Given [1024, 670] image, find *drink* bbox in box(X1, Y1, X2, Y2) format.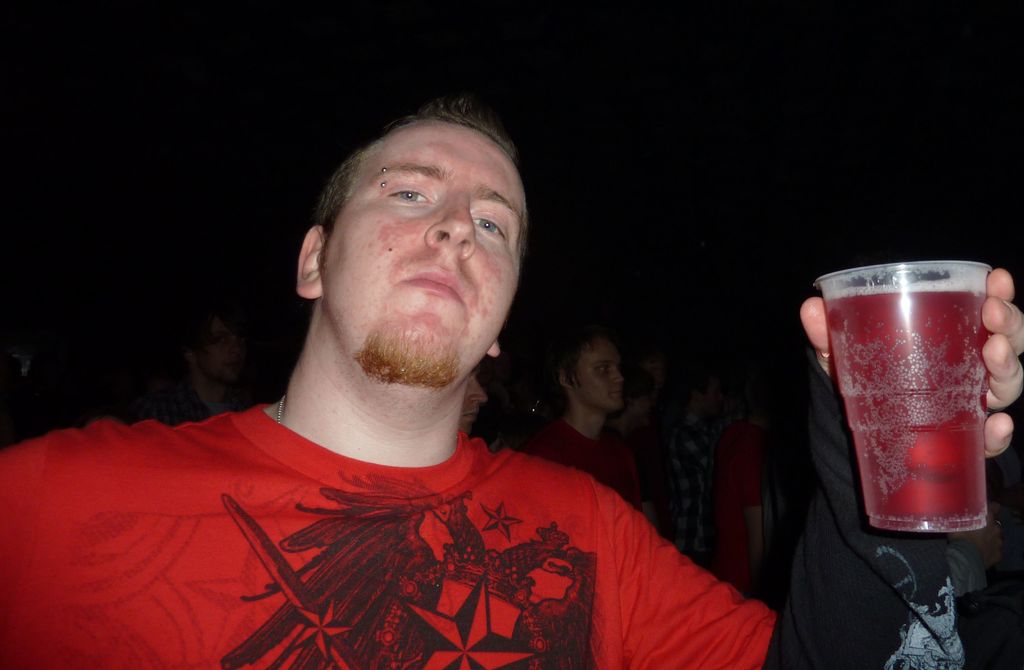
box(809, 282, 998, 575).
